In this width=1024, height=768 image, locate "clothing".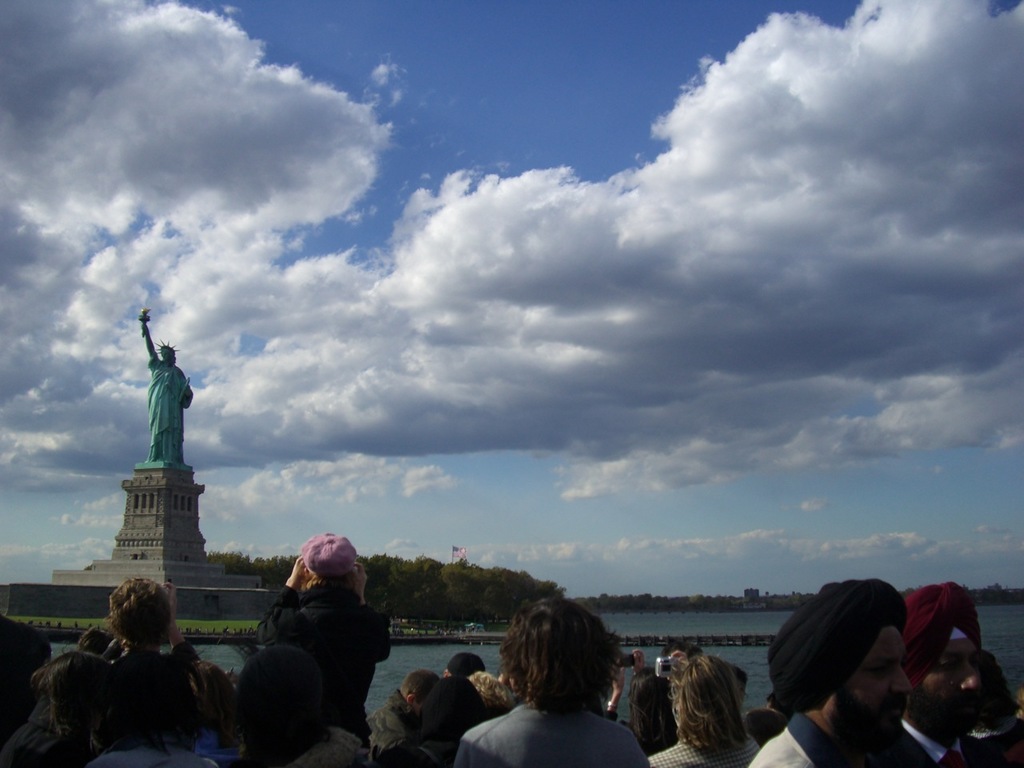
Bounding box: <bbox>748, 714, 934, 767</bbox>.
